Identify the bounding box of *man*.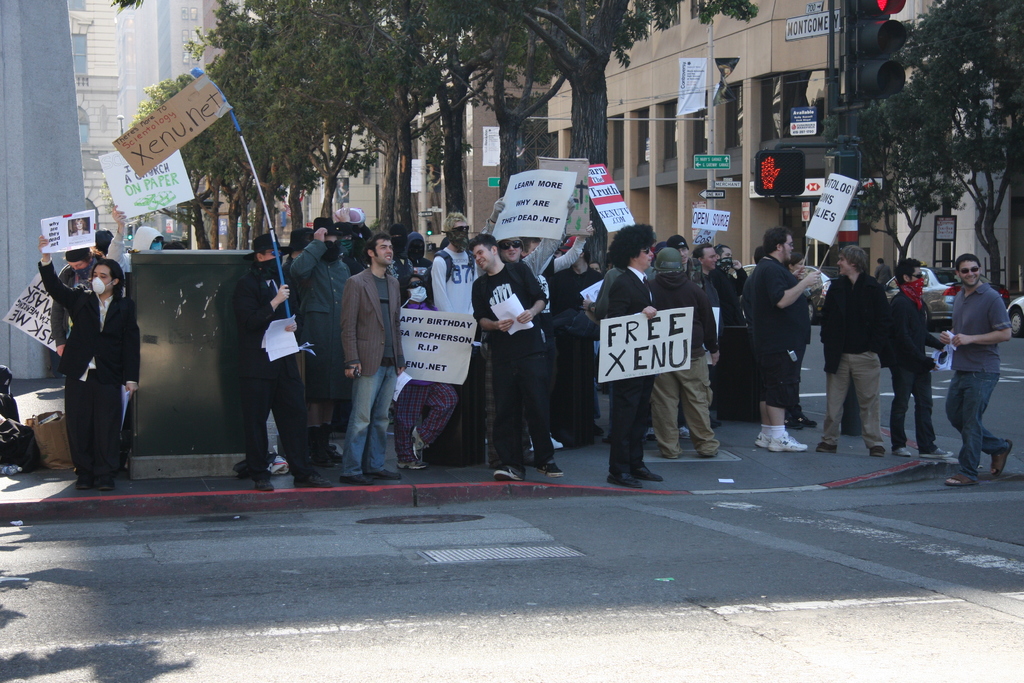
bbox=(378, 220, 408, 283).
